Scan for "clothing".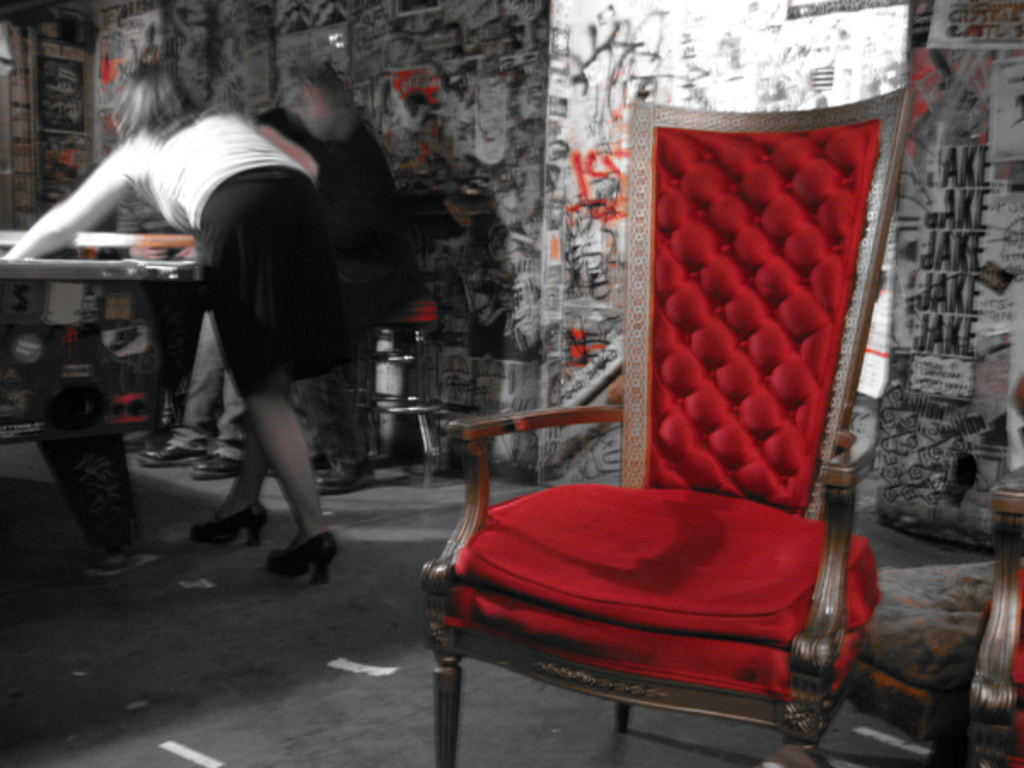
Scan result: <region>101, 96, 365, 408</region>.
